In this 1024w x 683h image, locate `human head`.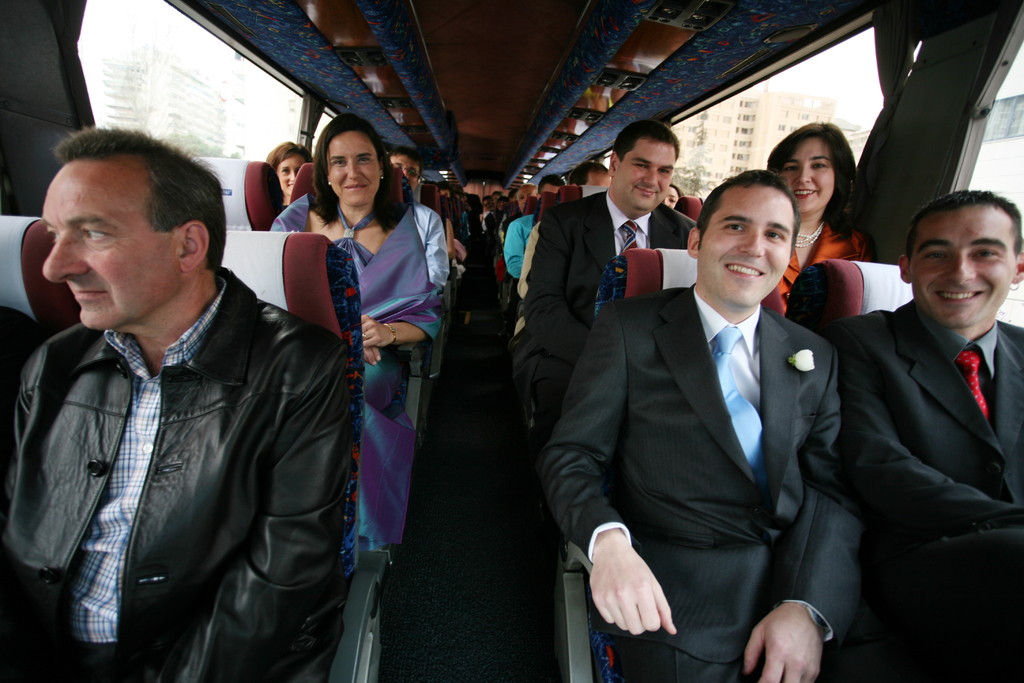
Bounding box: detection(385, 144, 426, 194).
